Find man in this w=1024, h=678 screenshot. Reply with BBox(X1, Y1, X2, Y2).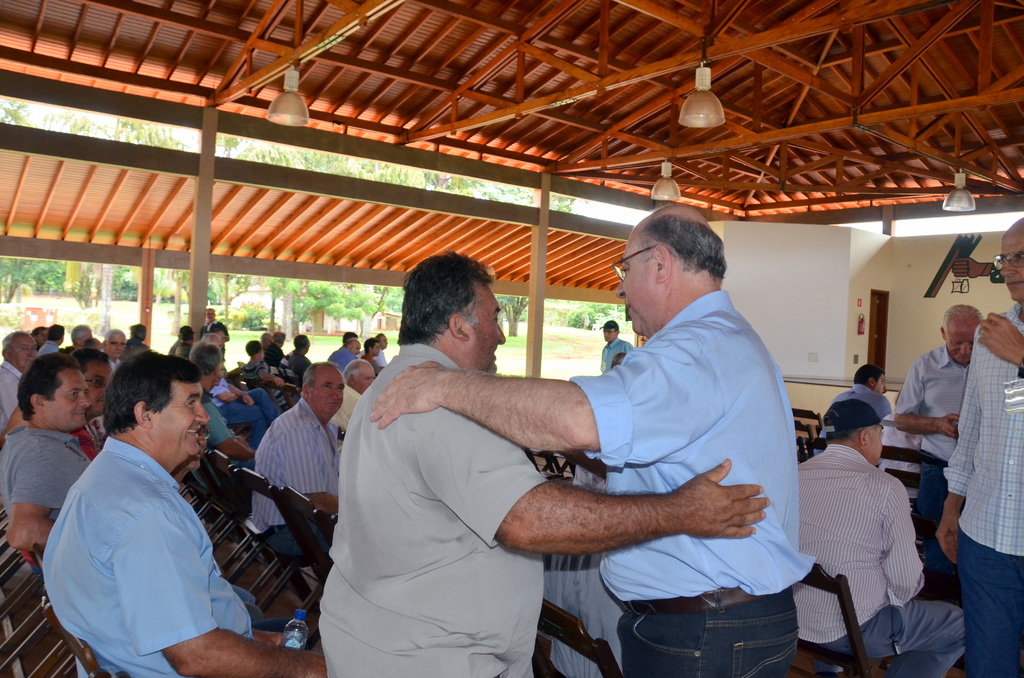
BBox(937, 218, 1023, 677).
